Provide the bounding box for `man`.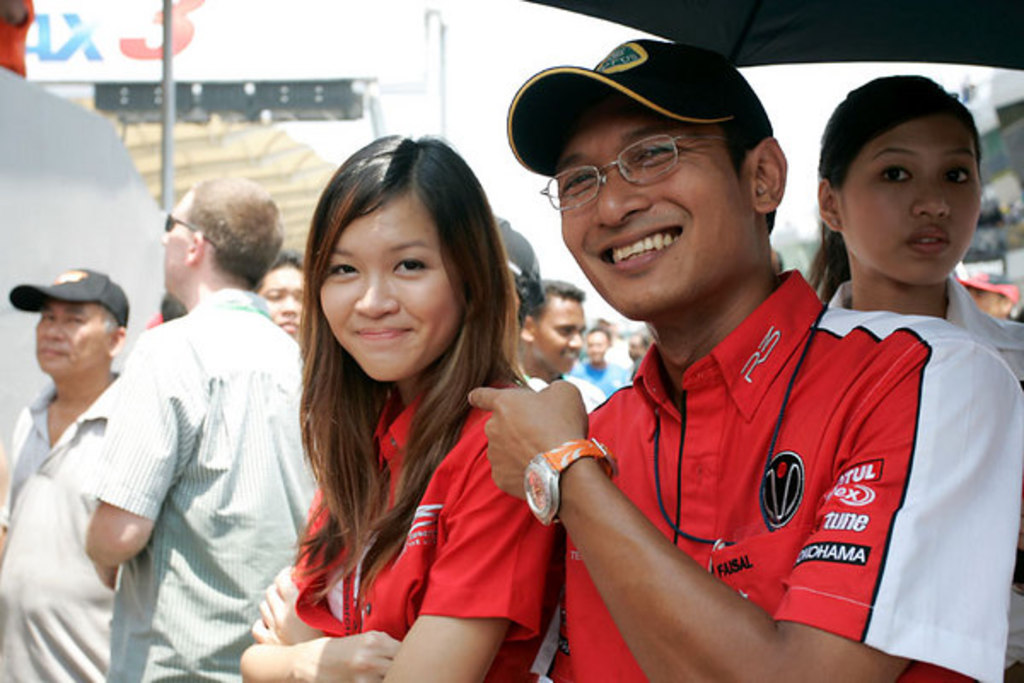
[49,179,299,666].
